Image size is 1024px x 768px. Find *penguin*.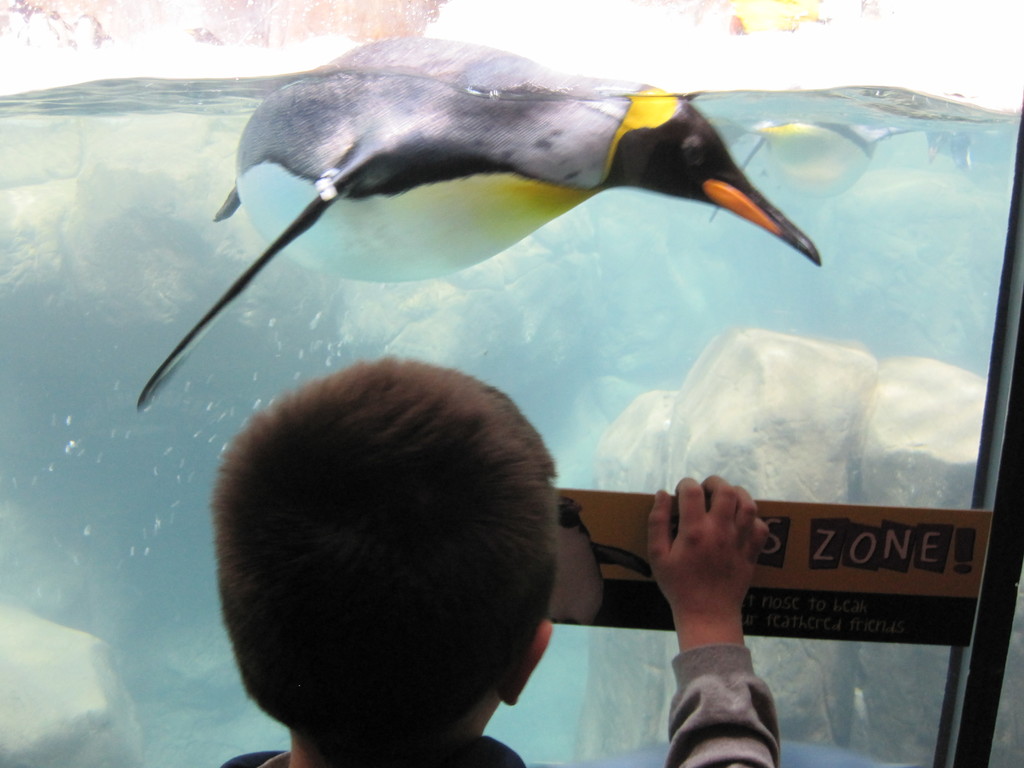
136/20/829/412.
